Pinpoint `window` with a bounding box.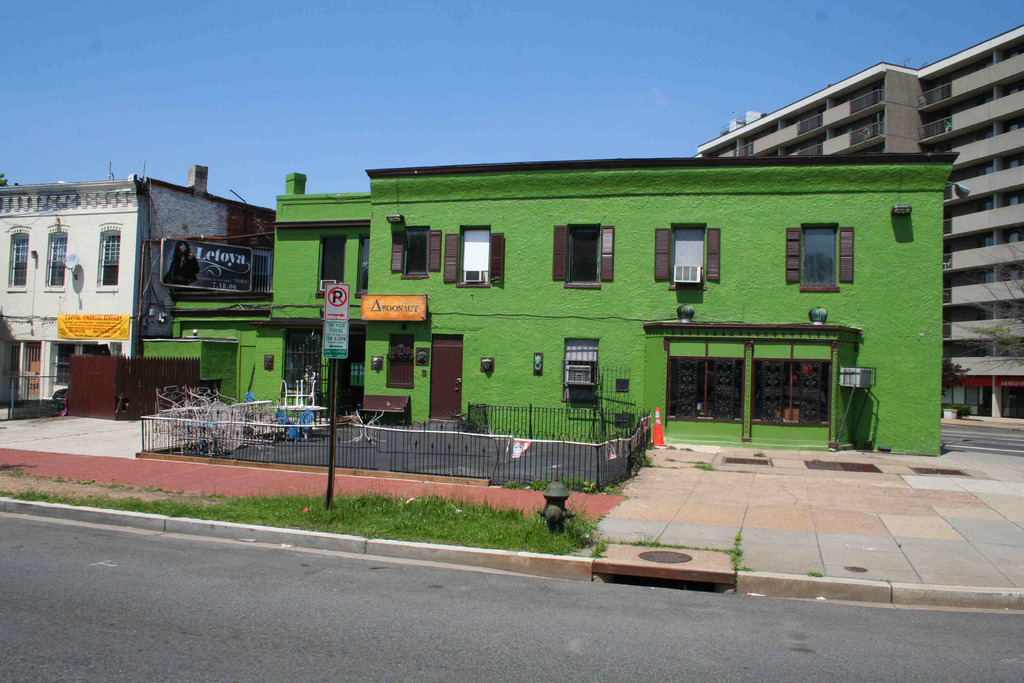
pyautogui.locateOnScreen(653, 220, 727, 292).
